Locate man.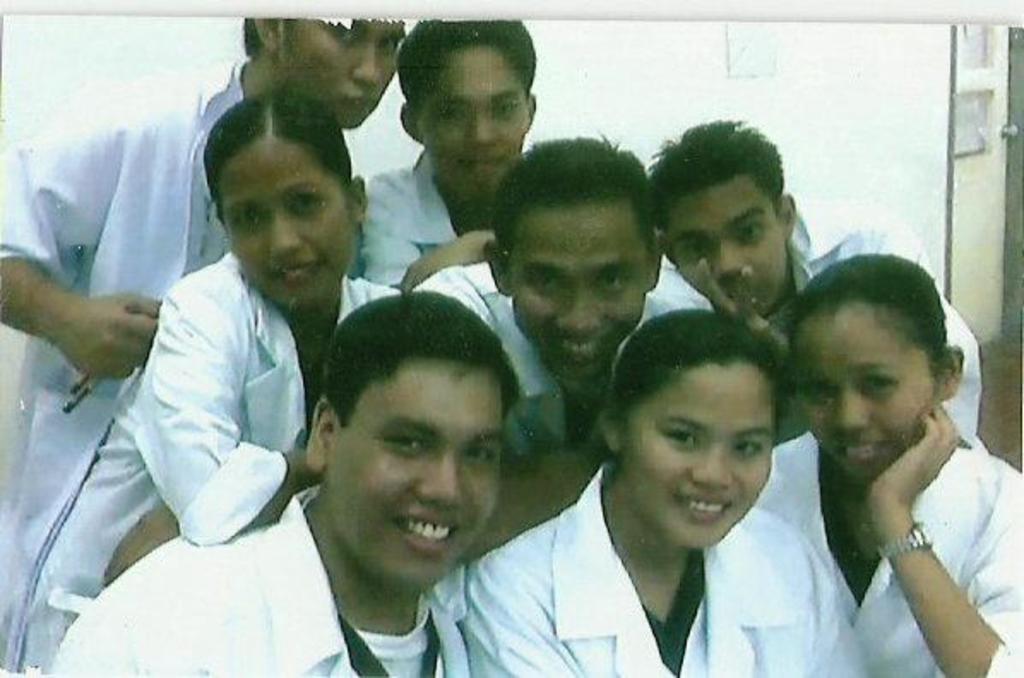
Bounding box: x1=644, y1=115, x2=991, y2=455.
